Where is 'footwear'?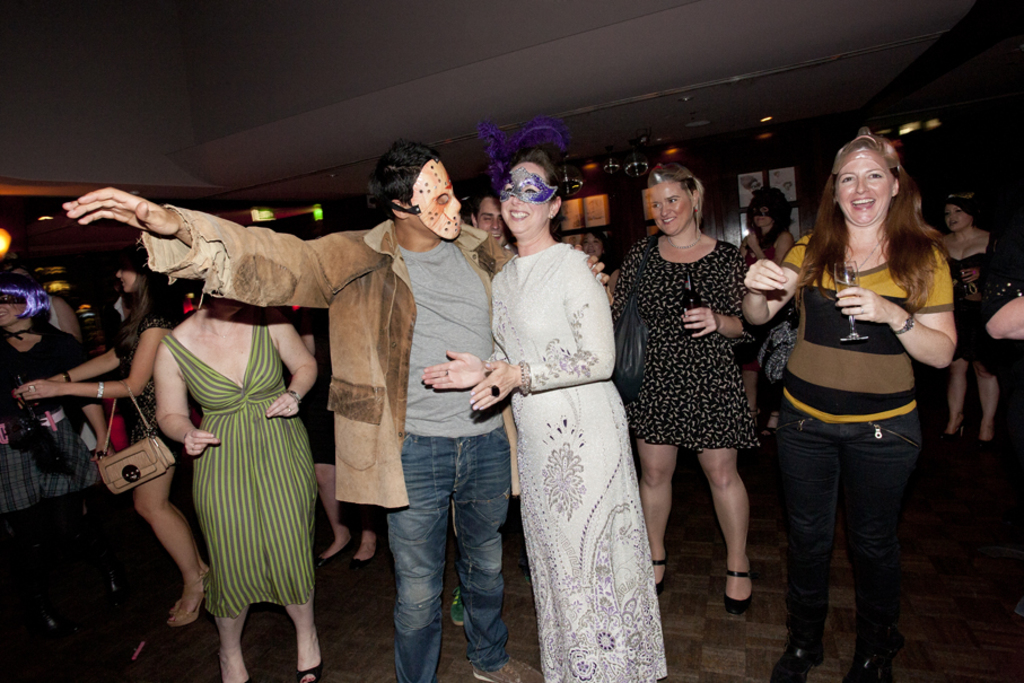
x1=841 y1=651 x2=886 y2=682.
